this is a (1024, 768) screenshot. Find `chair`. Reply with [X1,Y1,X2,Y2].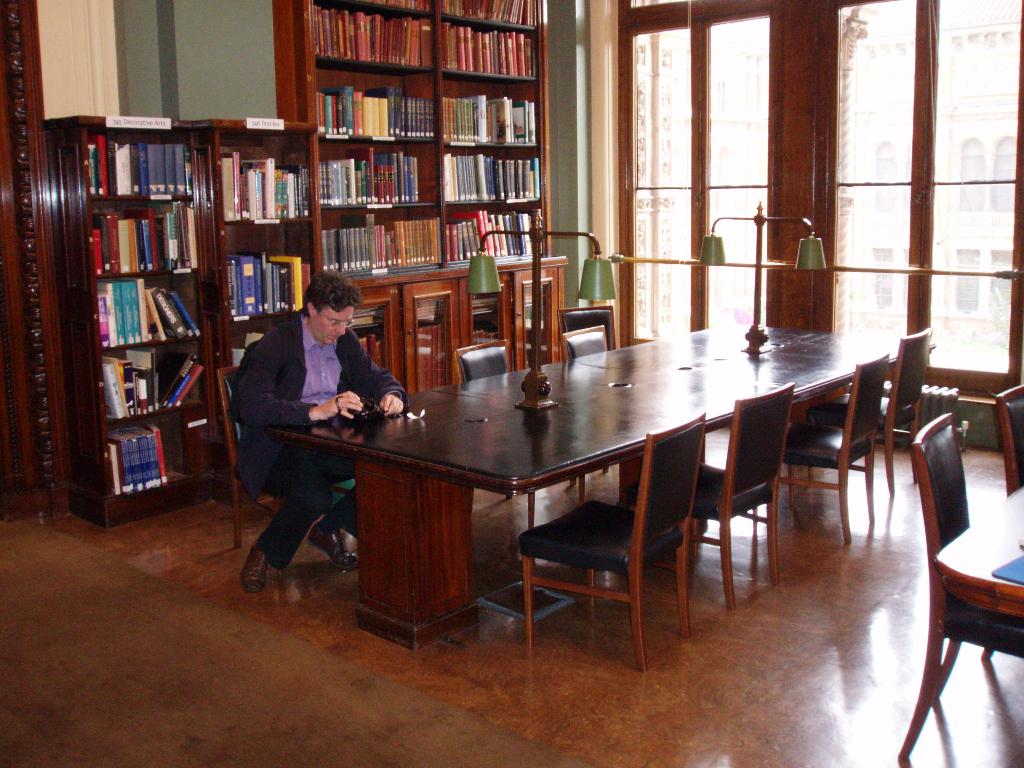
[628,378,793,610].
